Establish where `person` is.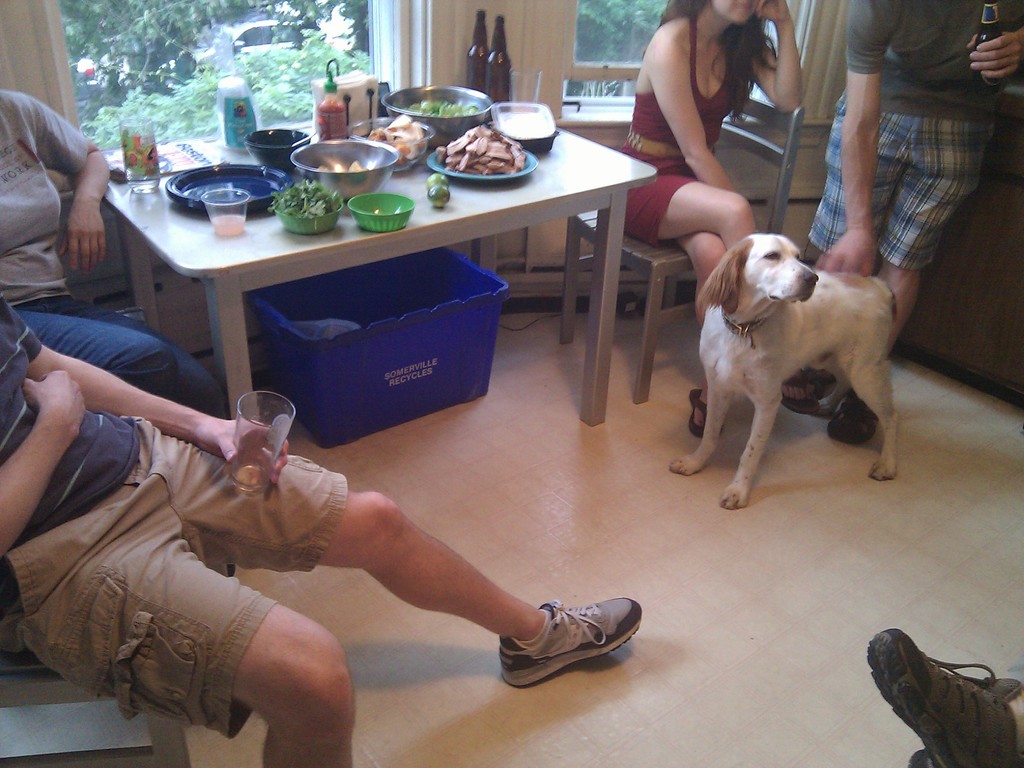
Established at 624/0/797/312.
